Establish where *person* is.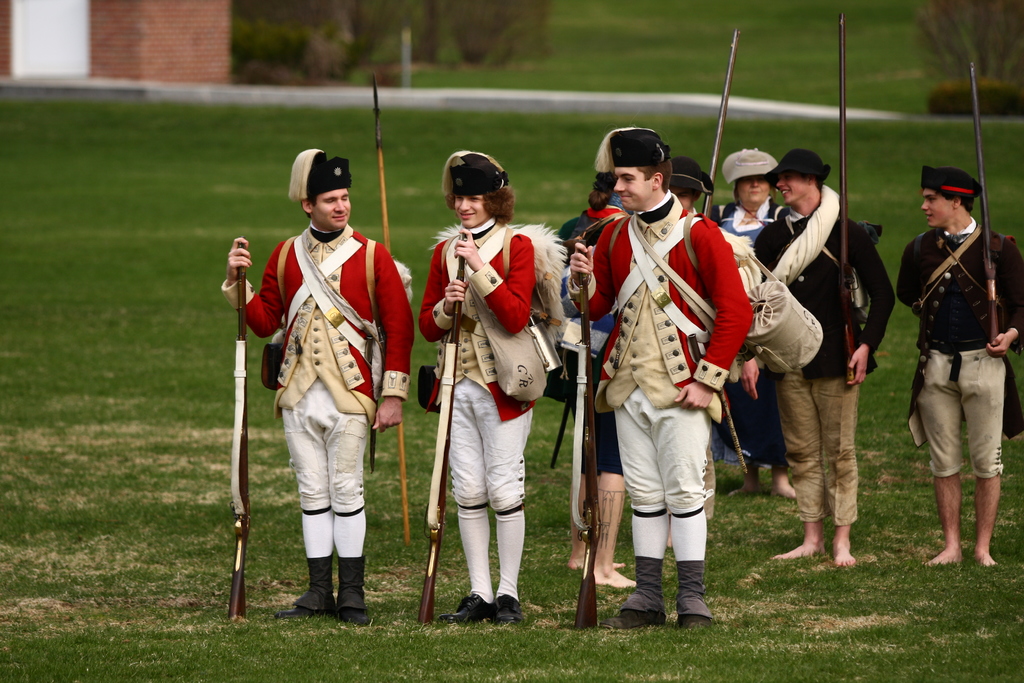
Established at box(561, 129, 757, 634).
